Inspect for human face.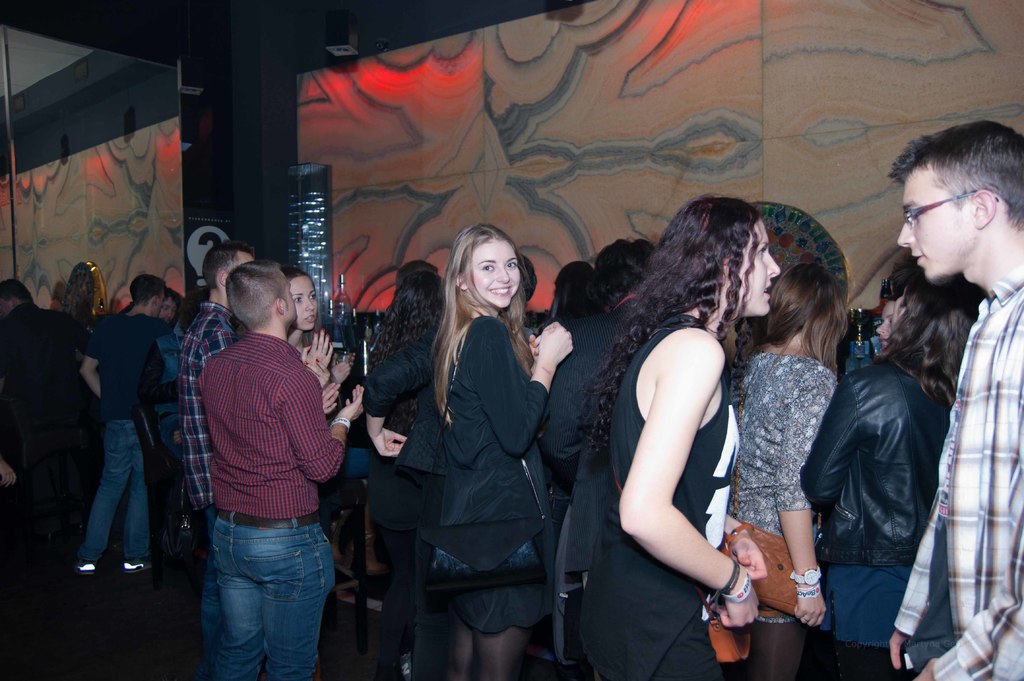
Inspection: (228, 252, 254, 273).
